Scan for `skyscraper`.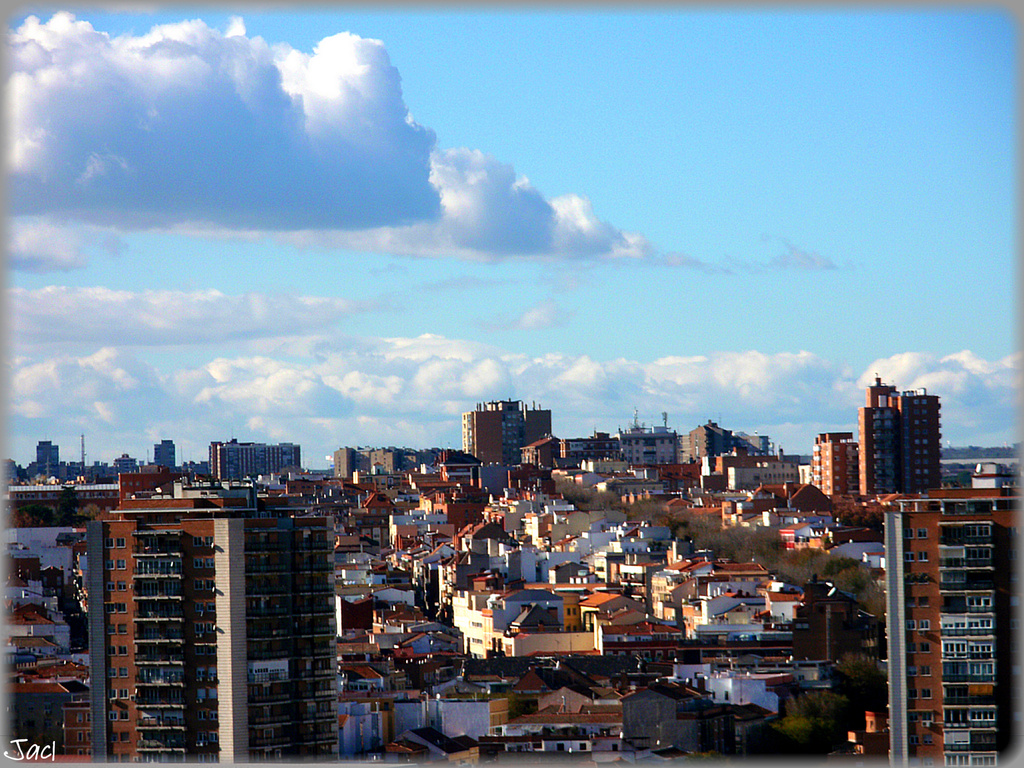
Scan result: bbox(454, 400, 560, 478).
